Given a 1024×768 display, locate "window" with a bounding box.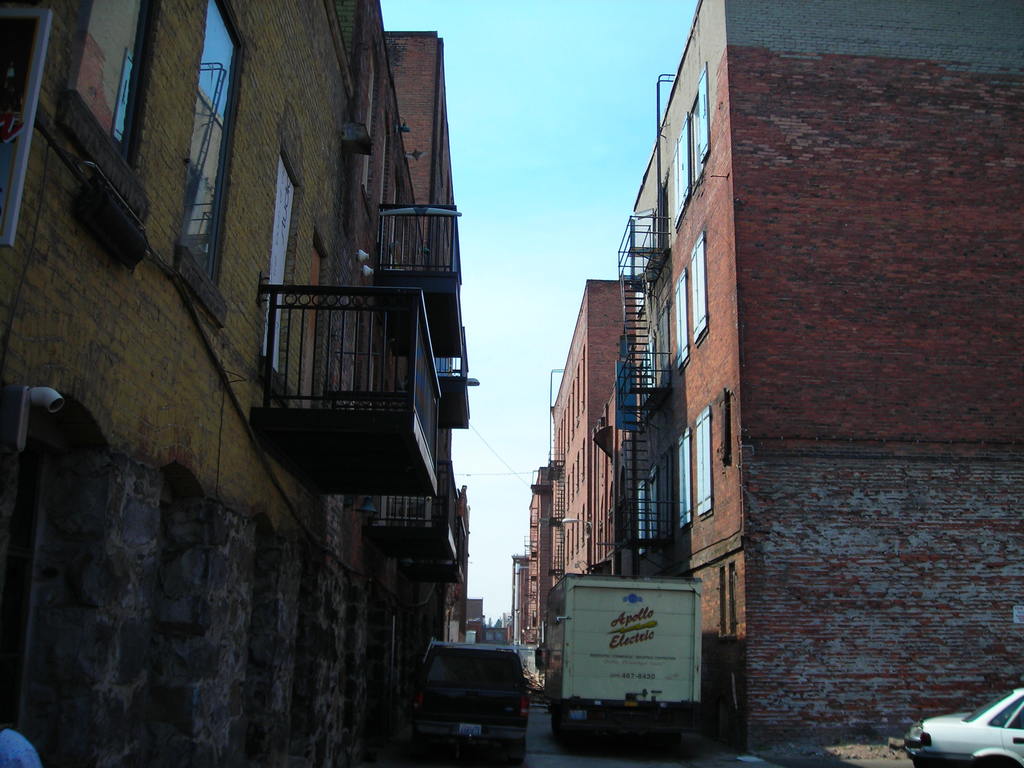
Located: rect(628, 482, 646, 547).
